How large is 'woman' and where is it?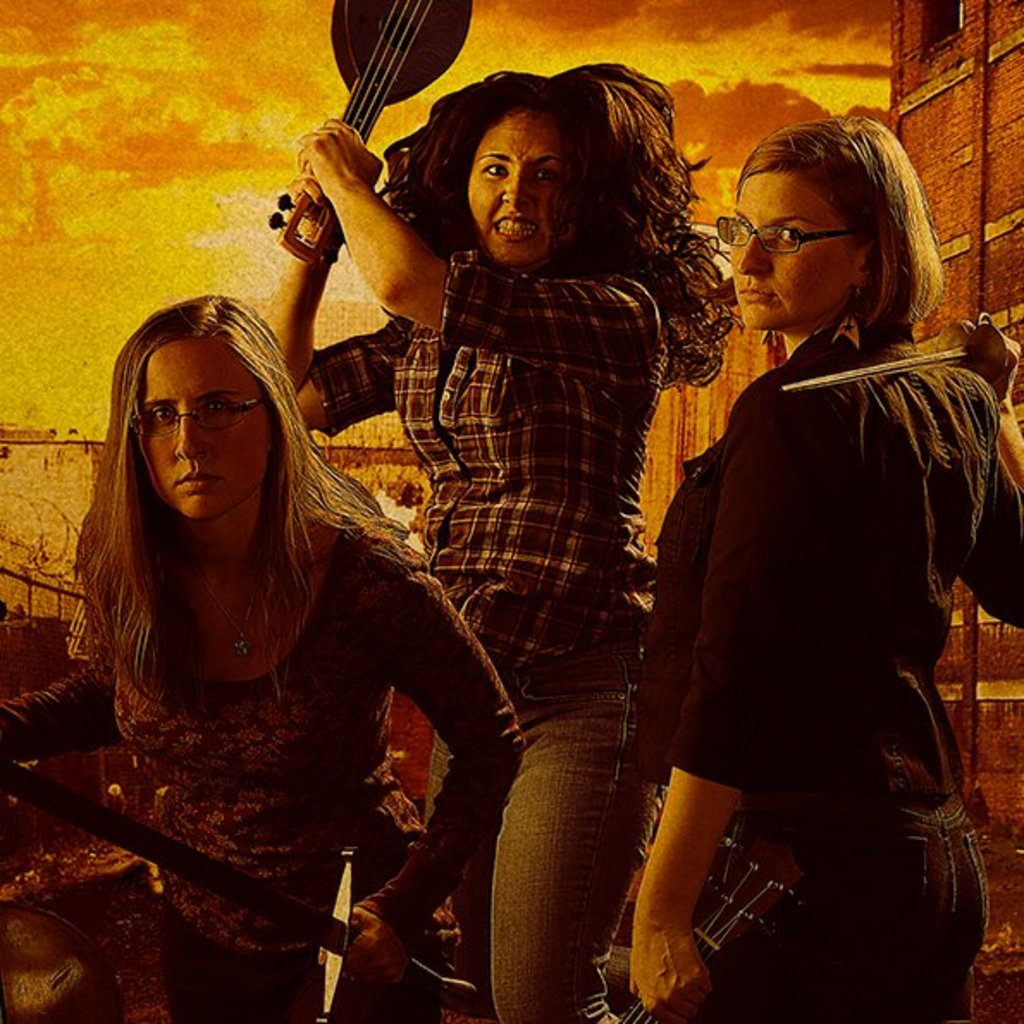
Bounding box: [left=609, top=107, right=1022, bottom=1022].
